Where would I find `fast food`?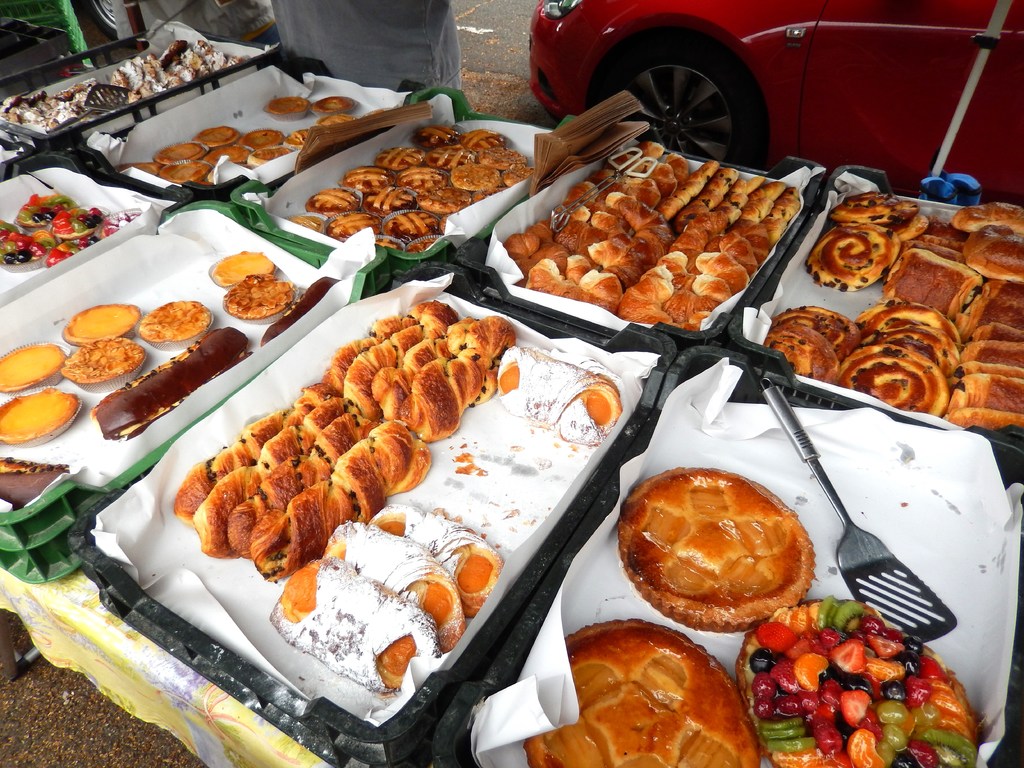
At <region>715, 173, 768, 218</region>.
